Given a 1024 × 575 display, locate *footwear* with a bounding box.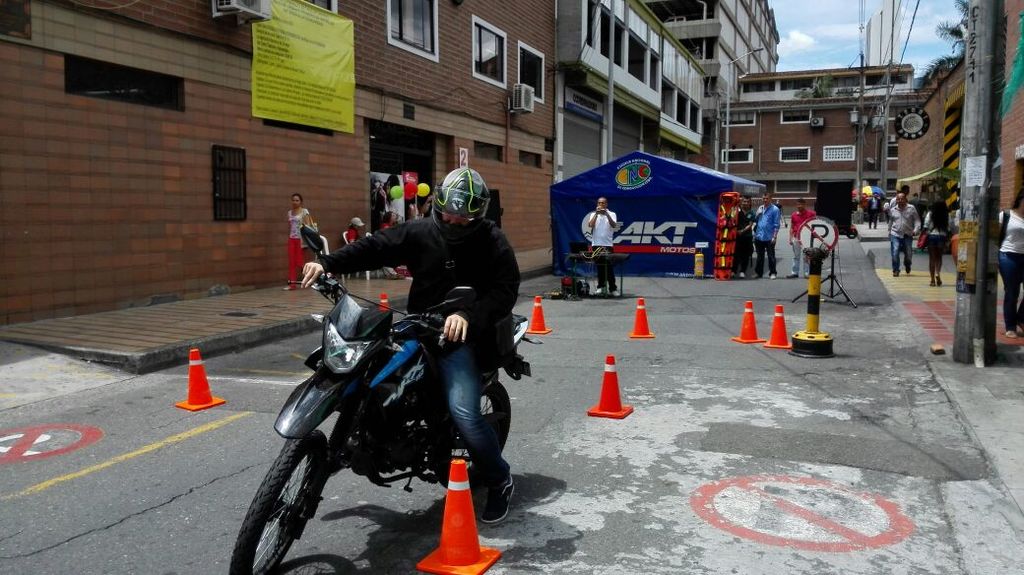
Located: 594 285 605 297.
